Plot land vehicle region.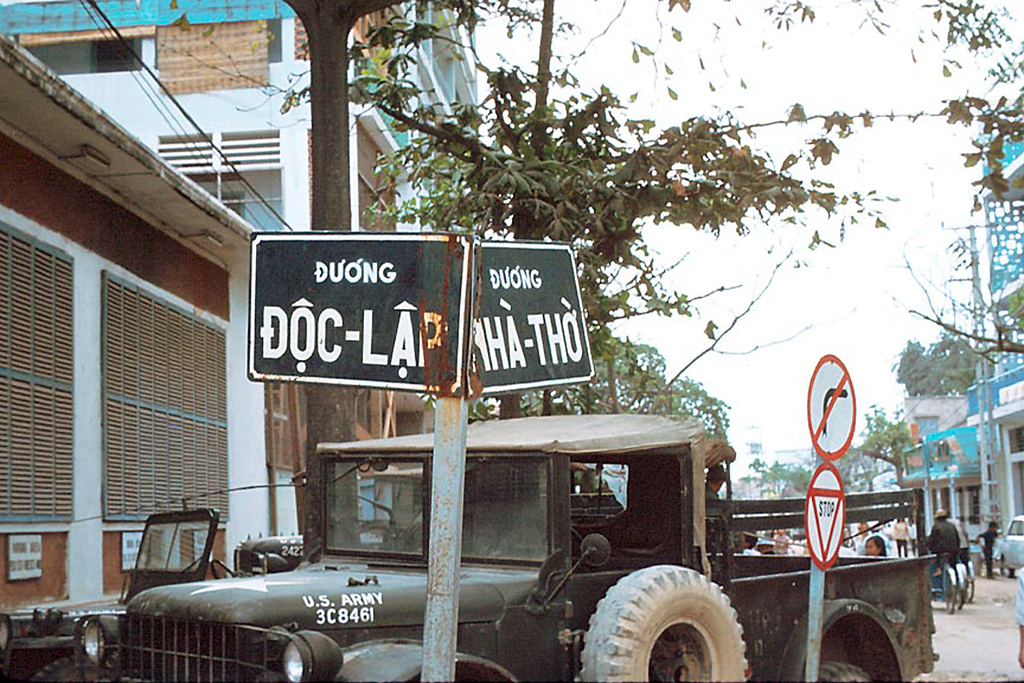
Plotted at <bbox>76, 408, 940, 682</bbox>.
